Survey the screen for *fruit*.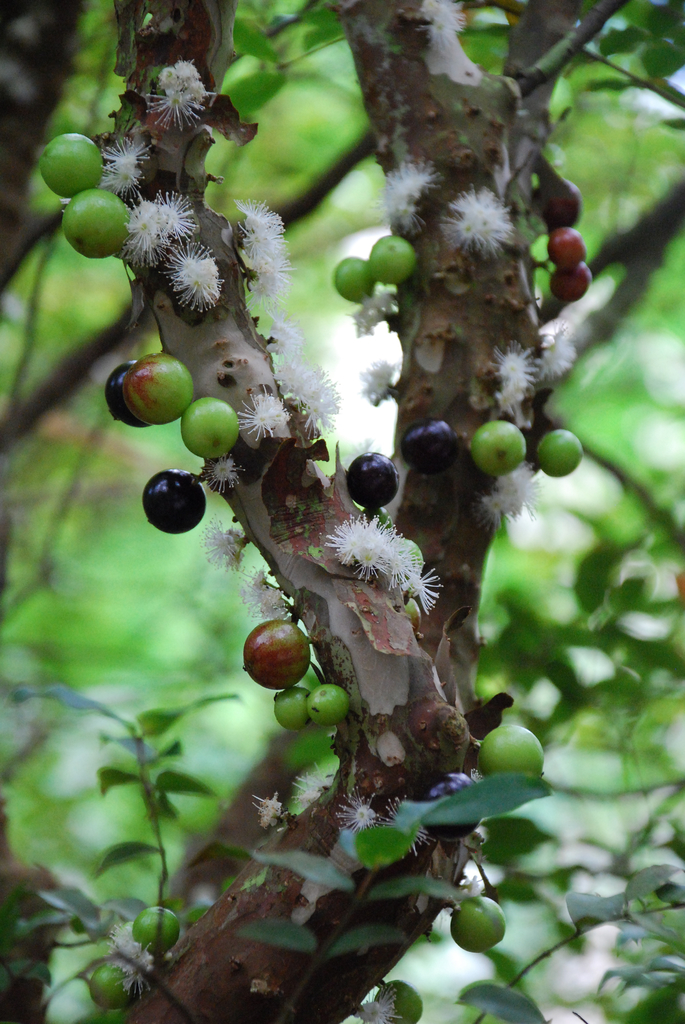
Survey found: 546, 172, 583, 228.
